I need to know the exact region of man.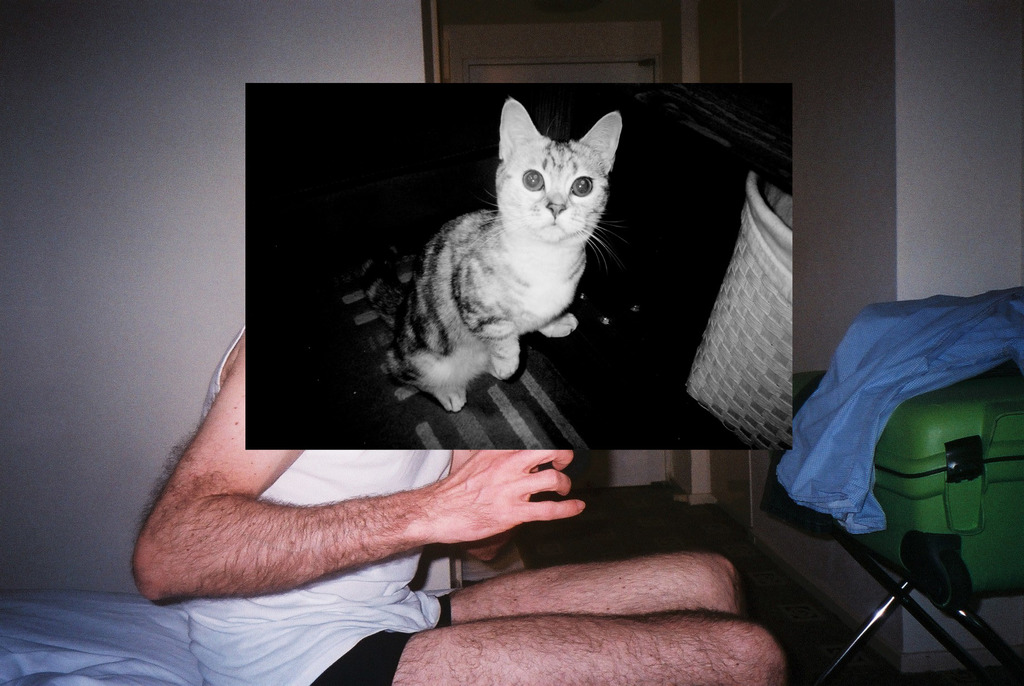
Region: 131, 322, 784, 685.
